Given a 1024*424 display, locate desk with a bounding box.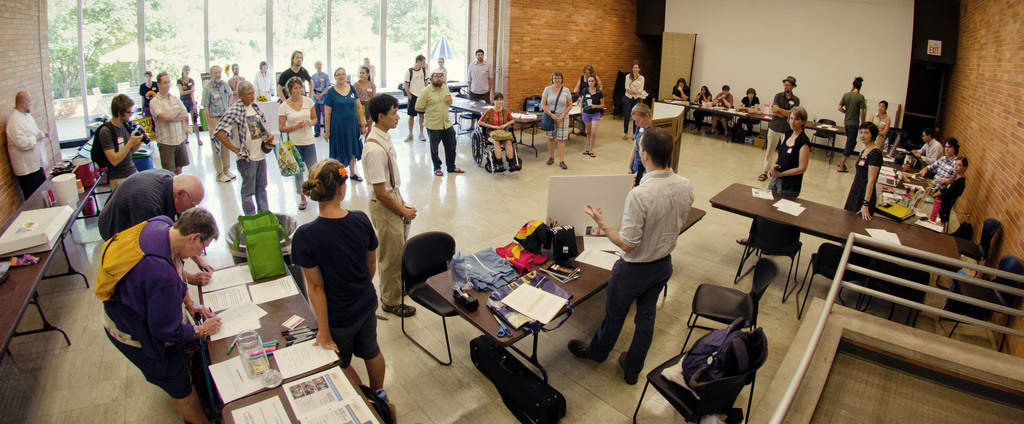
Located: bbox(709, 183, 963, 282).
